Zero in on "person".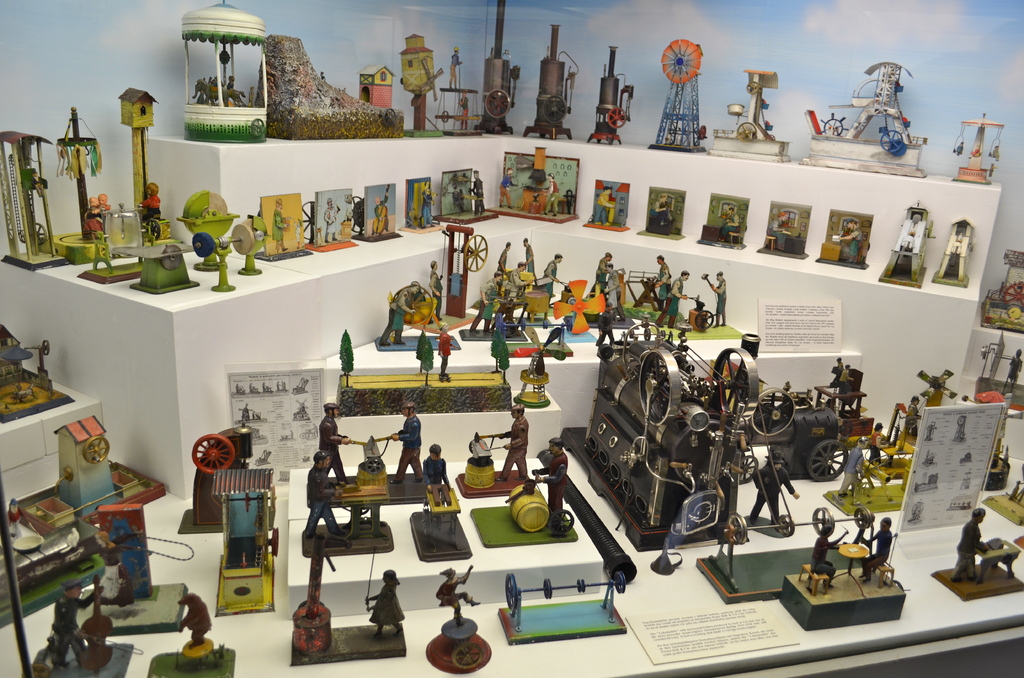
Zeroed in: detection(385, 403, 432, 485).
